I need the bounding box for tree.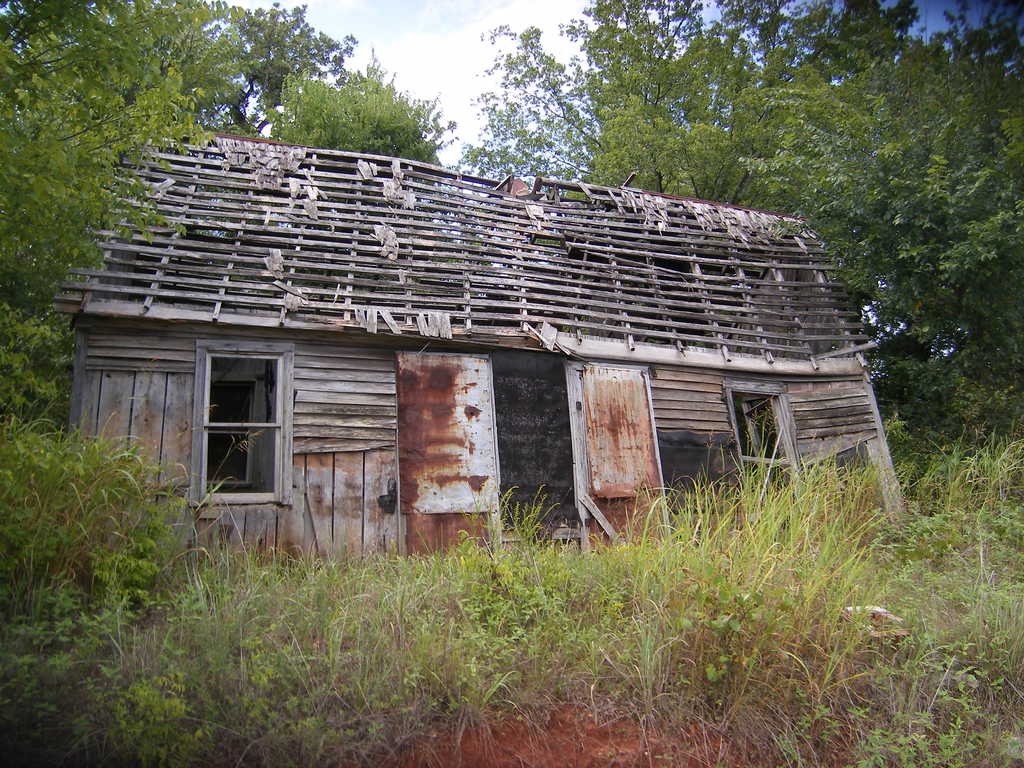
Here it is: {"left": 447, "top": 0, "right": 964, "bottom": 217}.
